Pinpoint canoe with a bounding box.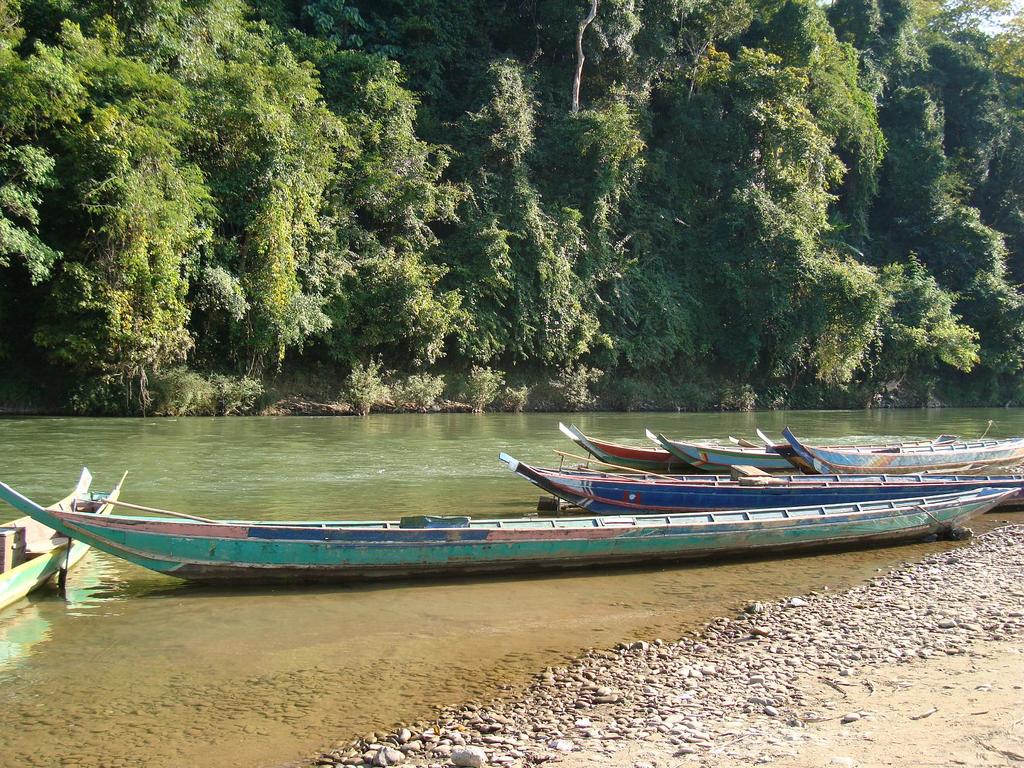
(left=753, top=428, right=1023, bottom=475).
